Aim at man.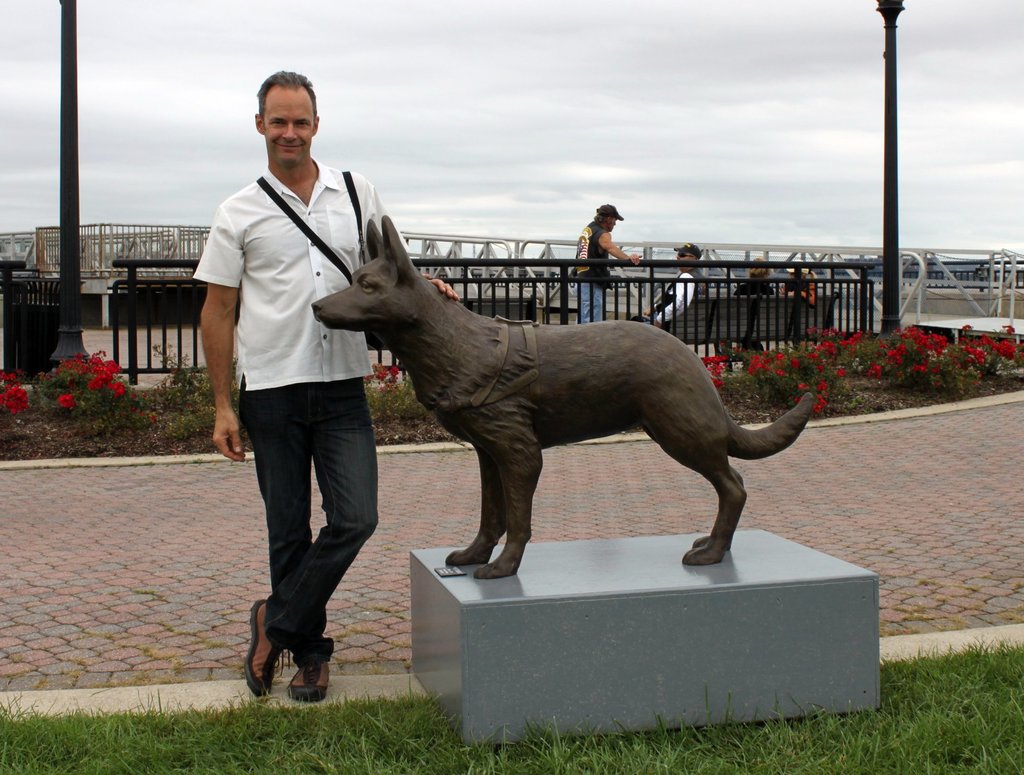
Aimed at x1=649 y1=241 x2=711 y2=333.
